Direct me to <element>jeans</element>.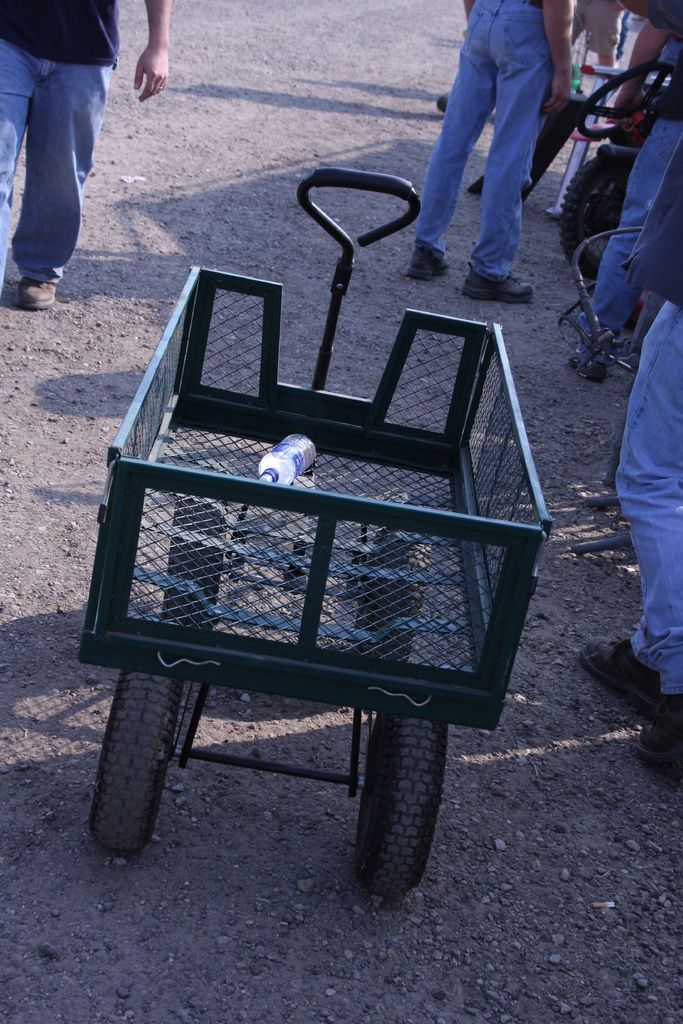
Direction: [603,127,662,311].
